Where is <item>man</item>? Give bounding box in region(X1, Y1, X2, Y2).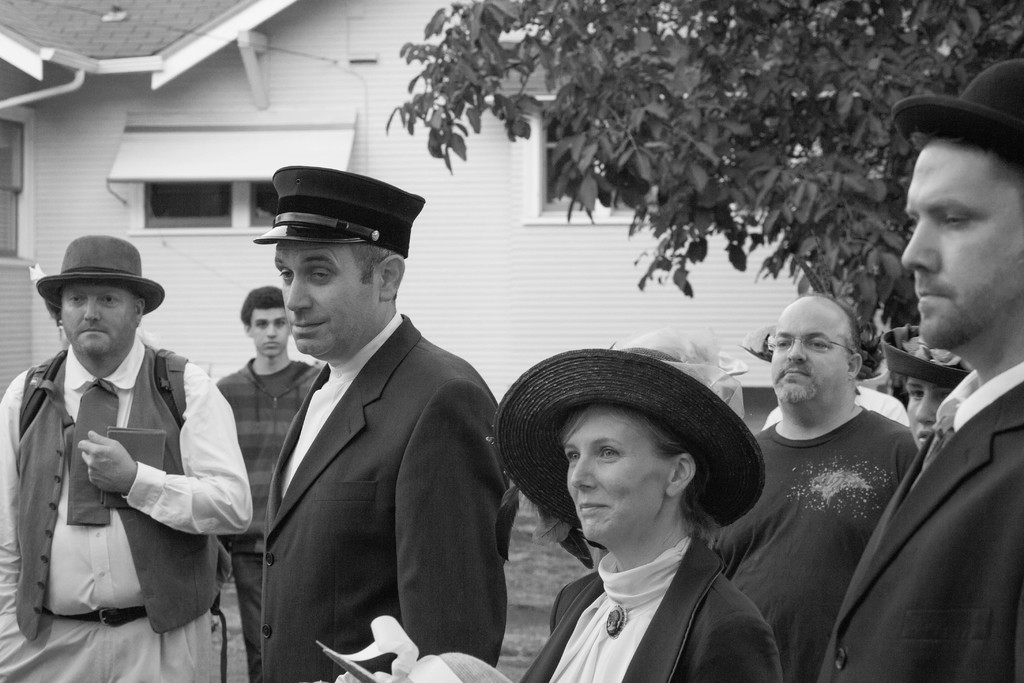
region(819, 59, 1023, 682).
